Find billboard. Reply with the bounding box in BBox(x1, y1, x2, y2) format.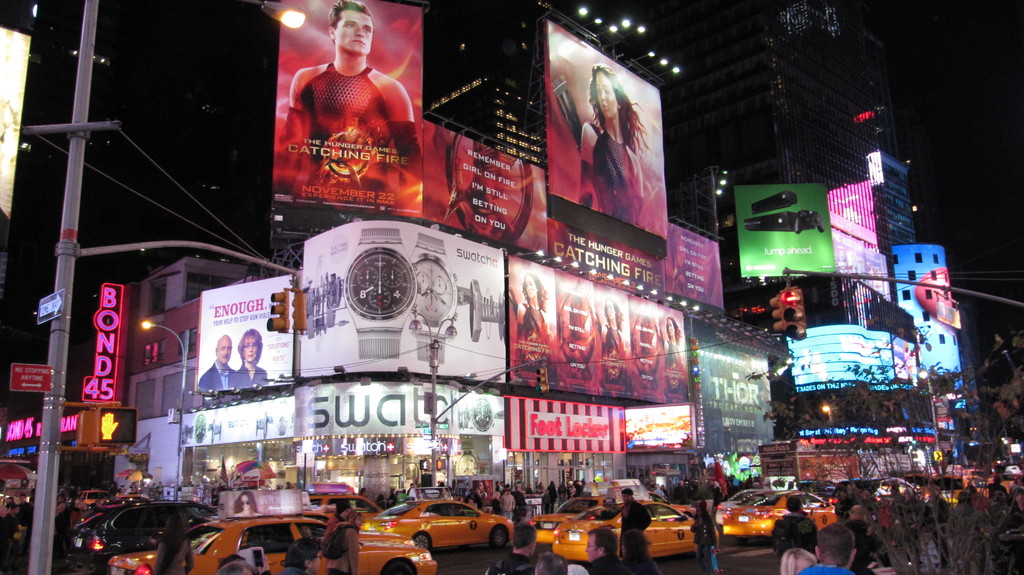
BBox(274, 0, 428, 221).
